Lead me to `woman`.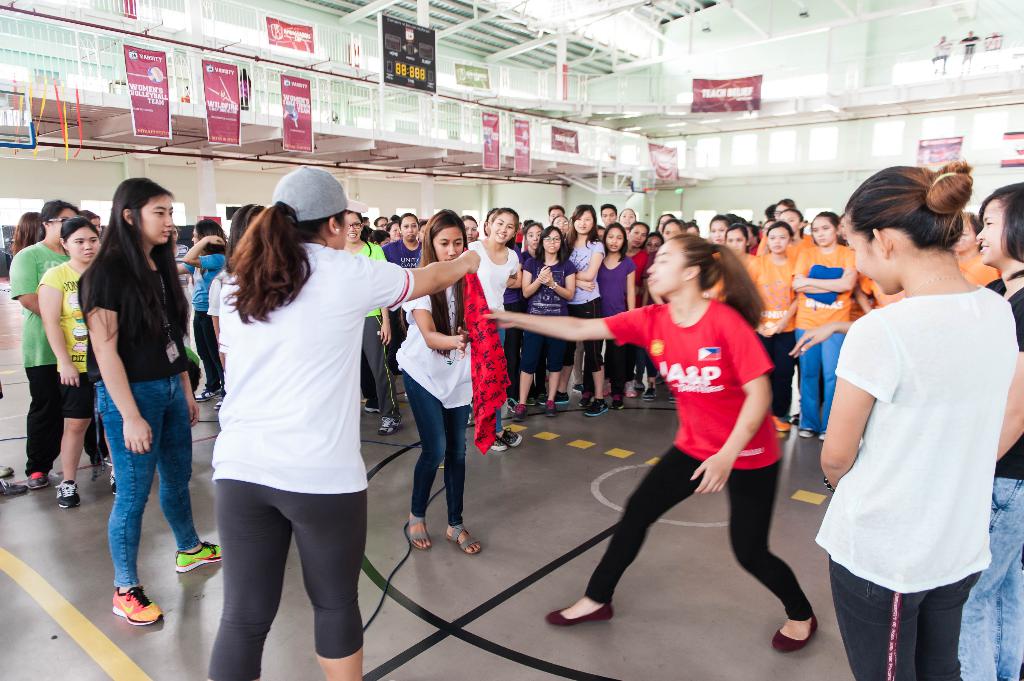
Lead to x1=378 y1=214 x2=433 y2=345.
